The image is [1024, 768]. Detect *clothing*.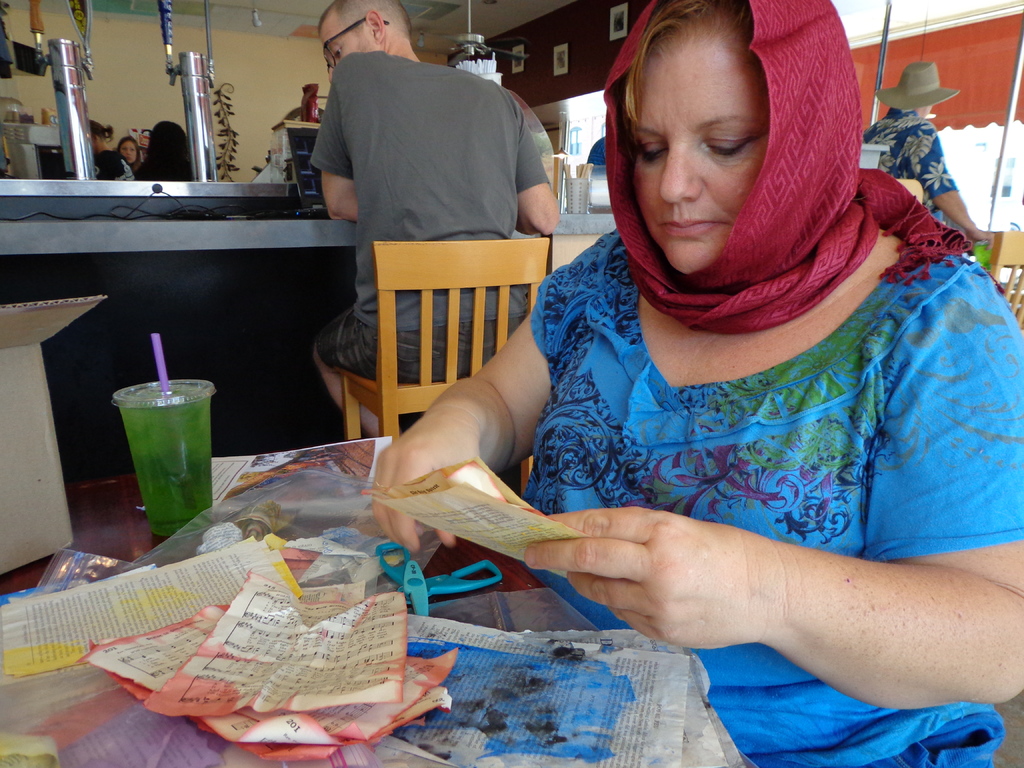
Detection: [left=862, top=111, right=959, bottom=212].
